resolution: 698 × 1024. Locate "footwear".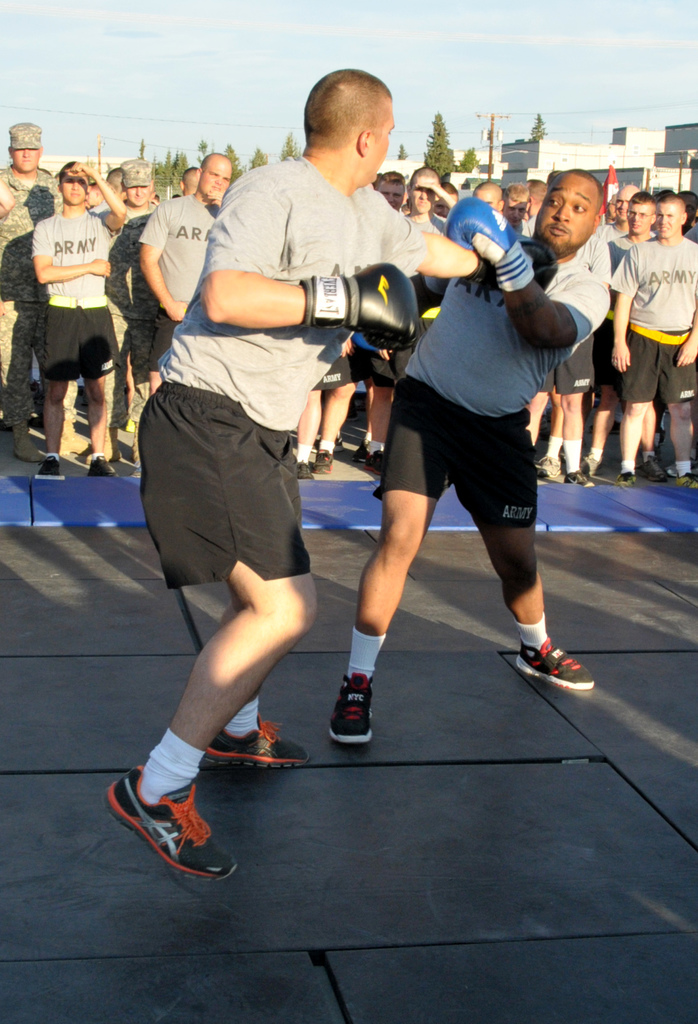
box=[524, 635, 603, 693].
